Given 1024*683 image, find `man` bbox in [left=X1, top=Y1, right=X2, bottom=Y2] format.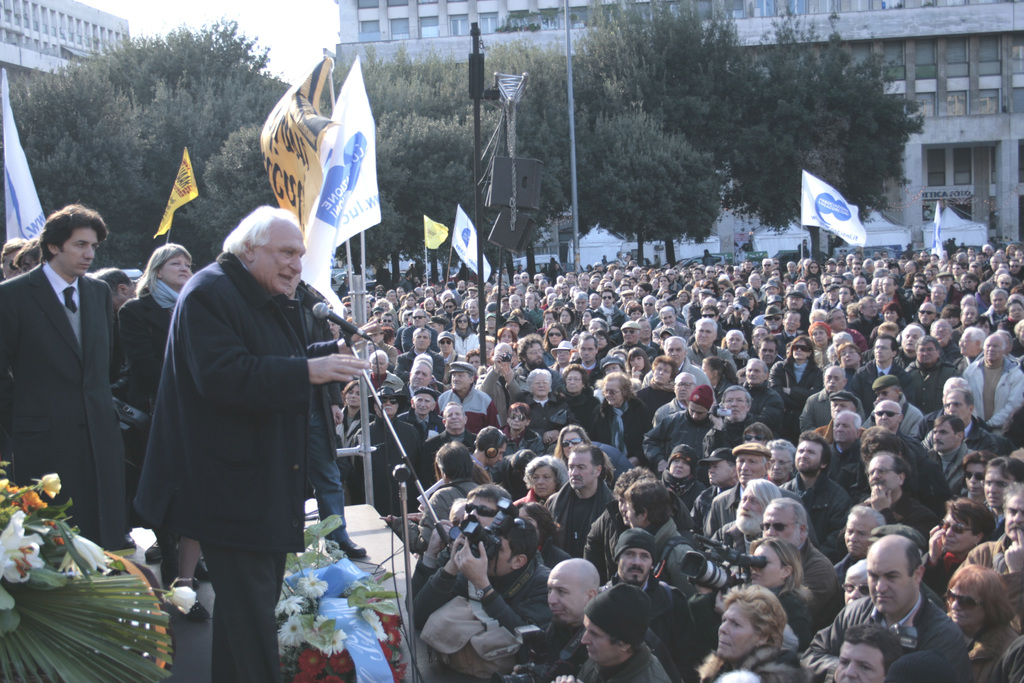
[left=765, top=307, right=781, bottom=325].
